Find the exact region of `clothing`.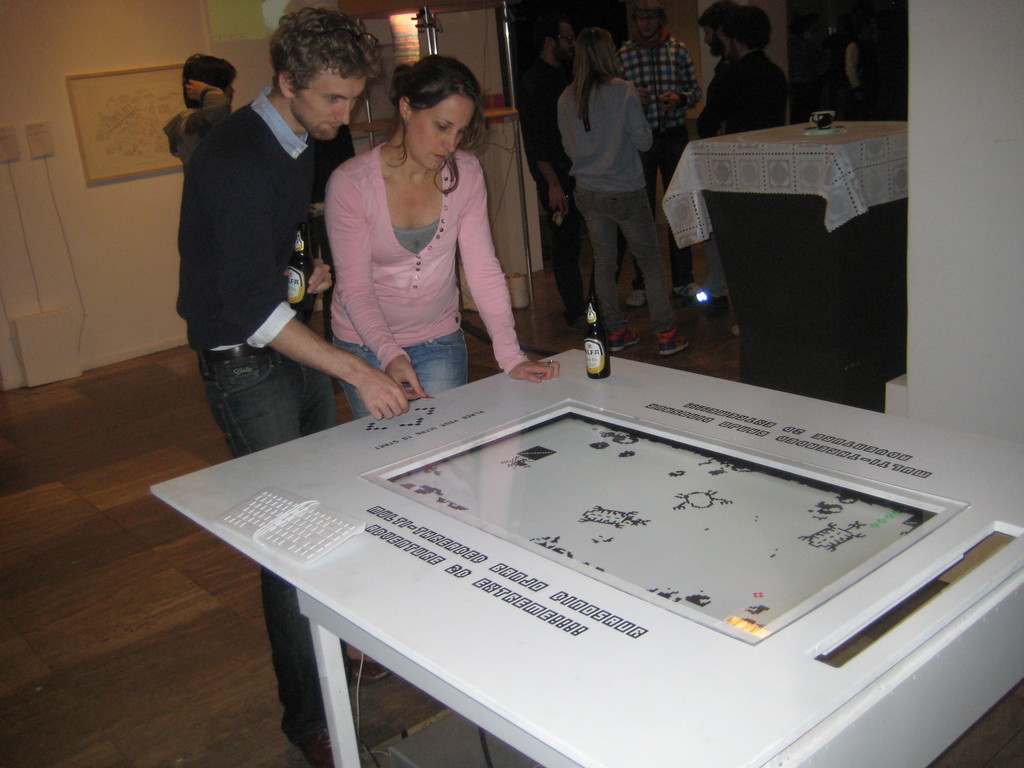
Exact region: locate(182, 102, 337, 369).
